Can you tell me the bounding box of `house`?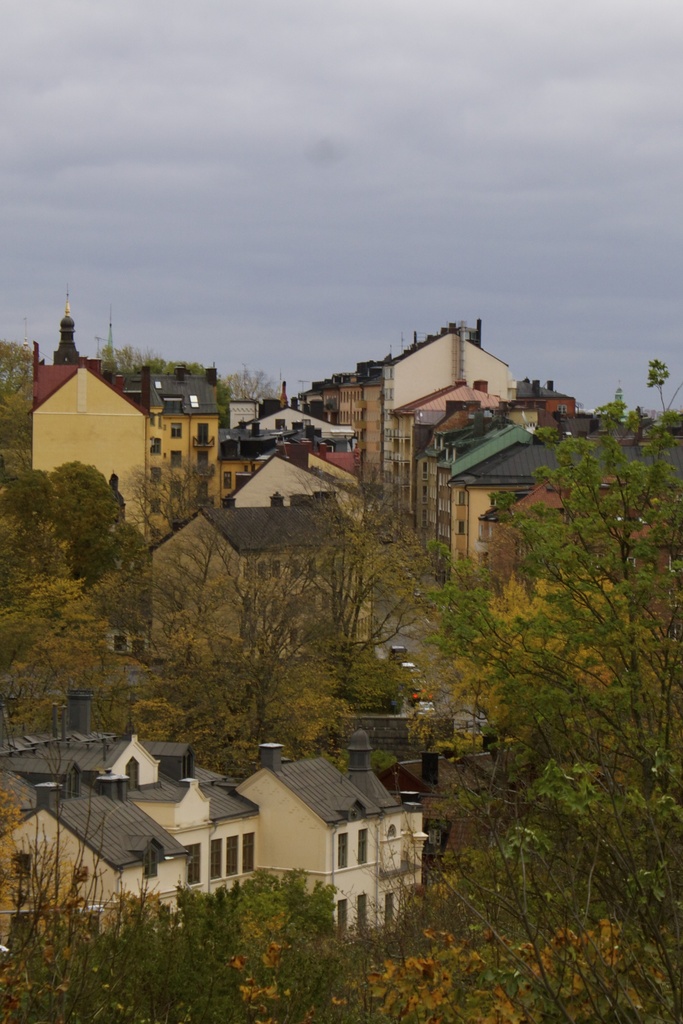
pyautogui.locateOnScreen(342, 720, 419, 911).
